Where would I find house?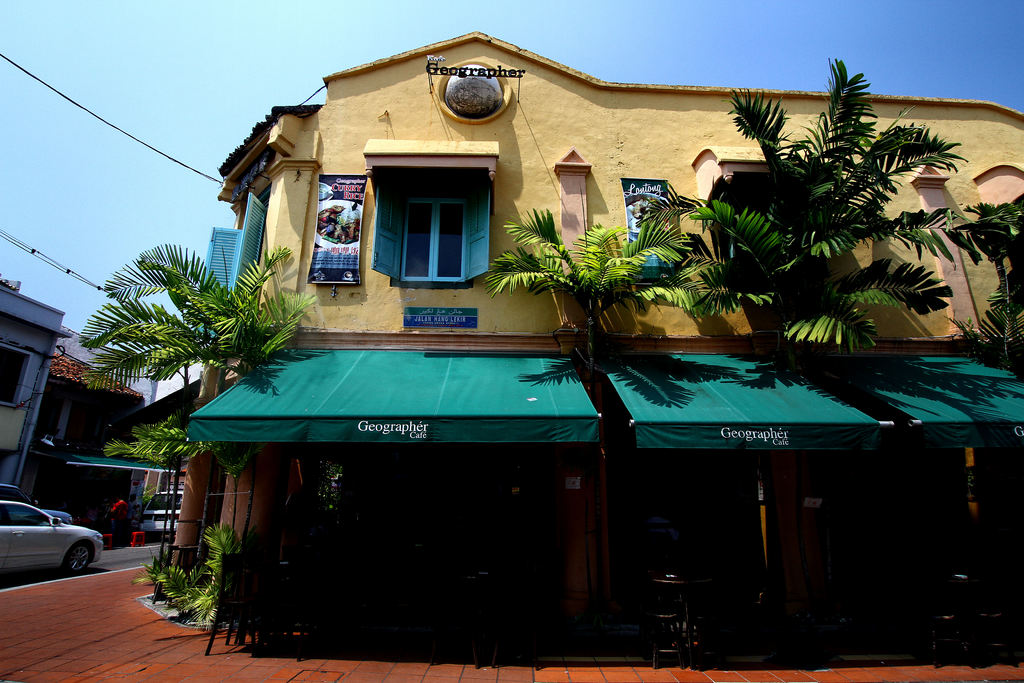
At [119,24,1009,609].
